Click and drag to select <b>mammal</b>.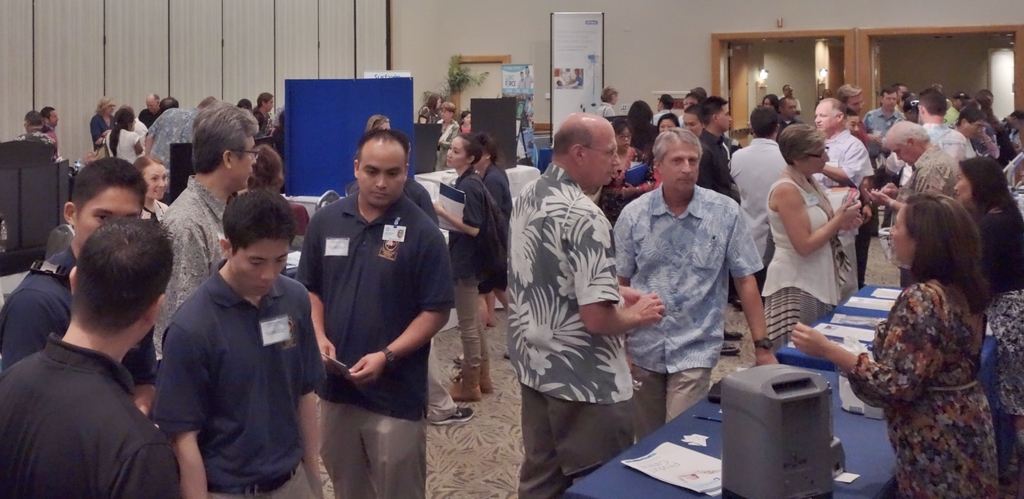
Selection: rect(683, 86, 712, 105).
